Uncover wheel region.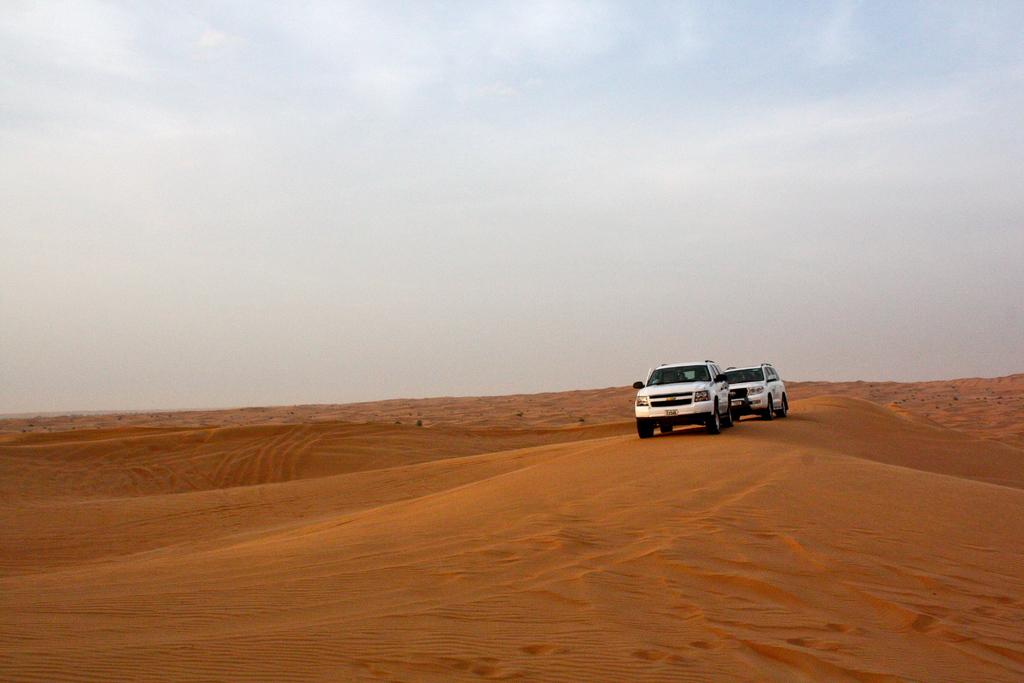
Uncovered: select_region(662, 418, 673, 434).
